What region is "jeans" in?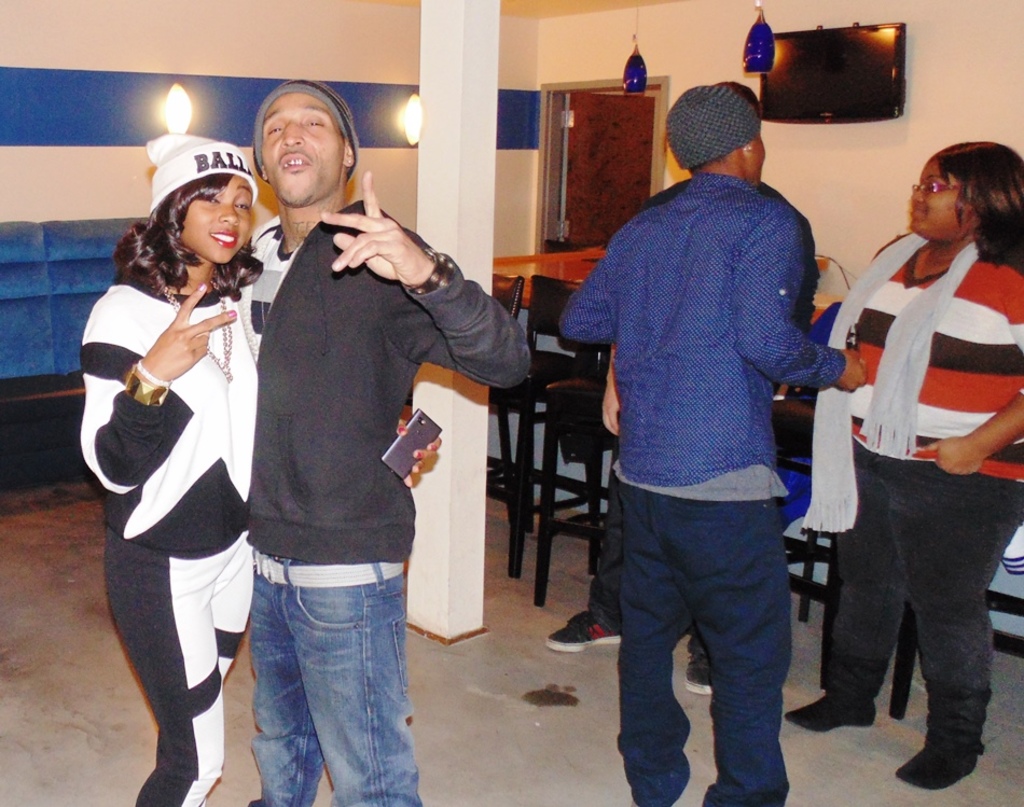
(821,440,1023,759).
